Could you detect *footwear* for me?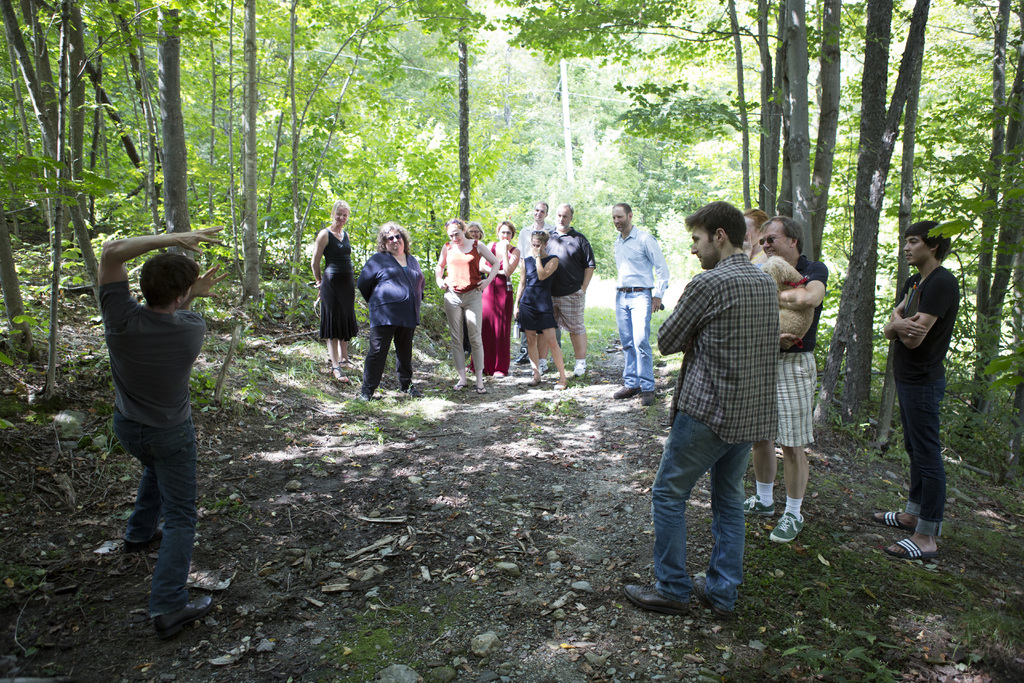
Detection result: box(883, 532, 943, 563).
